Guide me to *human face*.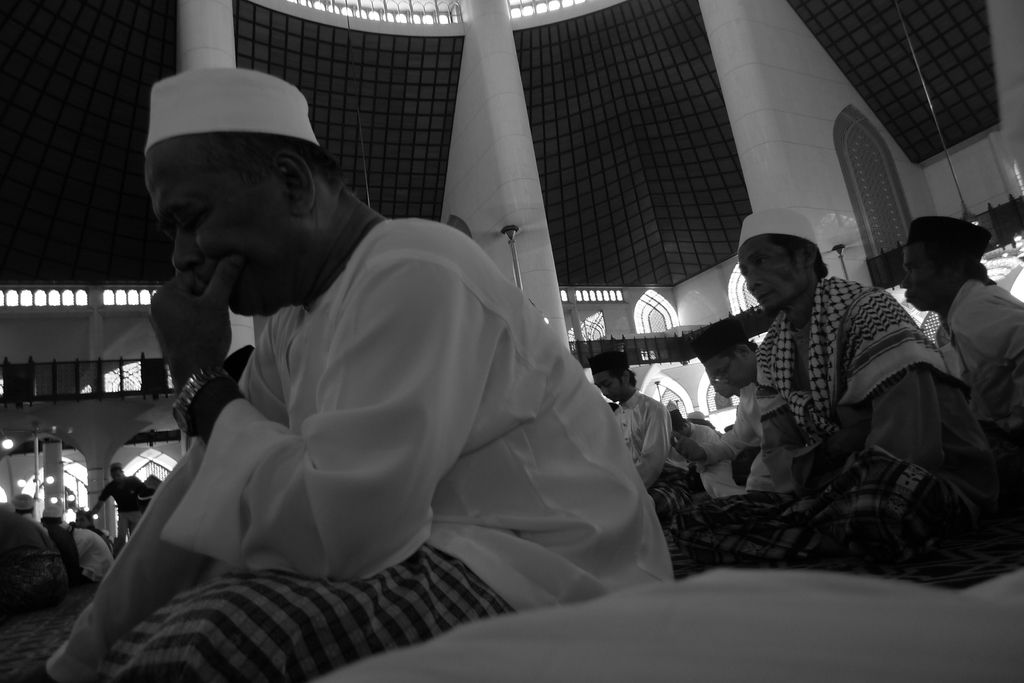
Guidance: <bbox>741, 237, 803, 311</bbox>.
